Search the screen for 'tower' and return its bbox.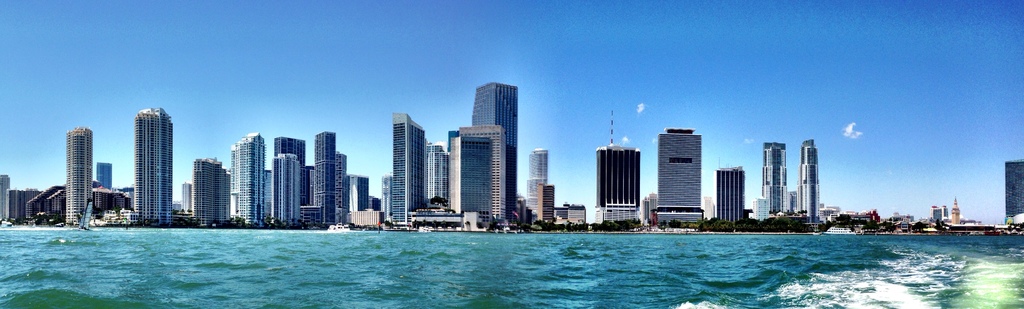
Found: 657 129 698 213.
